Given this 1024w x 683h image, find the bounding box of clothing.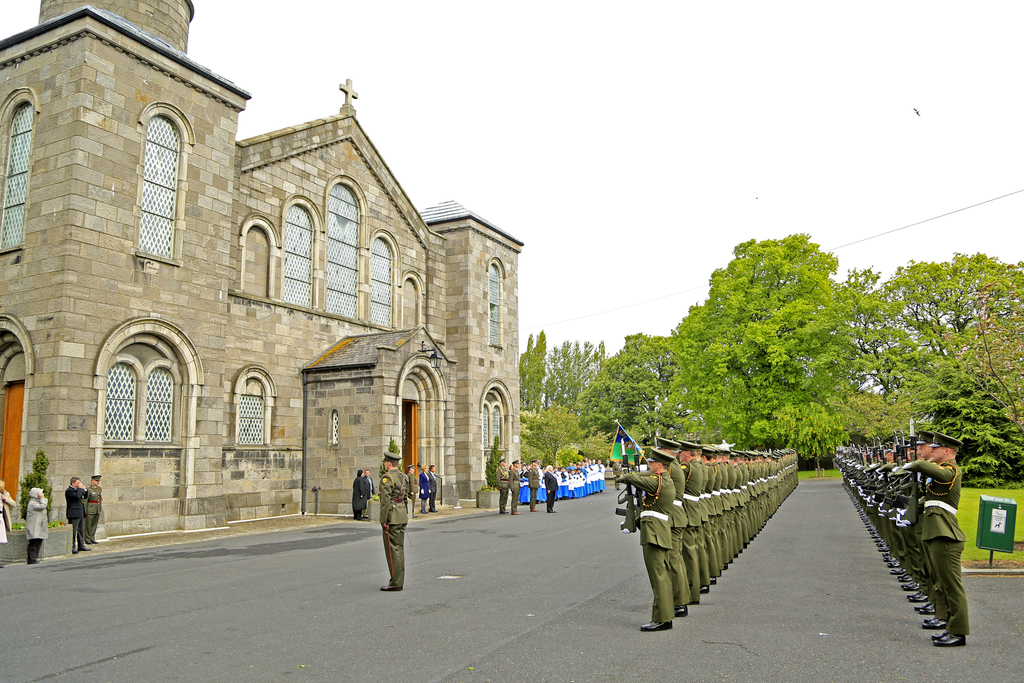
(left=509, top=470, right=519, bottom=508).
